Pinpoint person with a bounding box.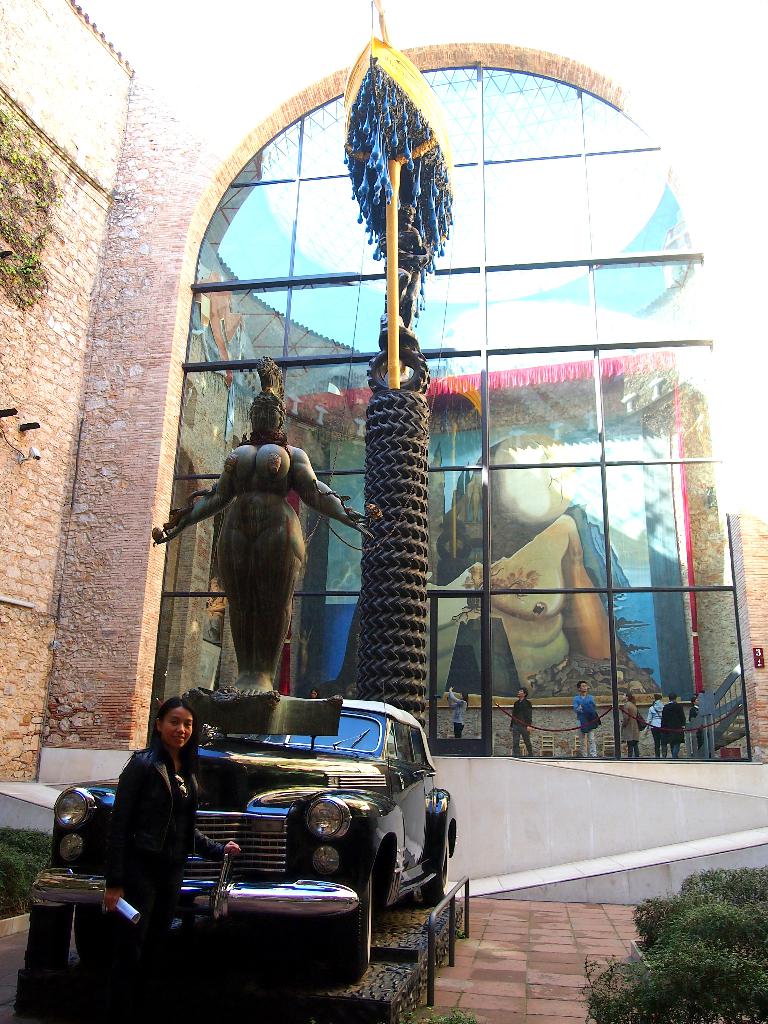
[643,694,664,760].
